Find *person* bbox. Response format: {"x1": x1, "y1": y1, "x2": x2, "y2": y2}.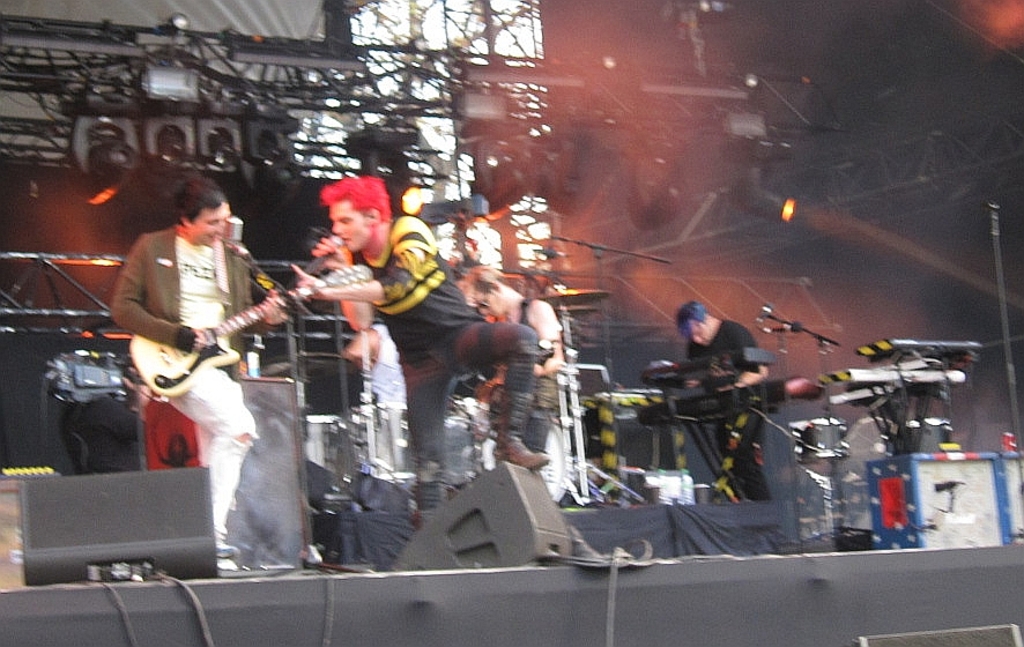
{"x1": 316, "y1": 168, "x2": 550, "y2": 510}.
